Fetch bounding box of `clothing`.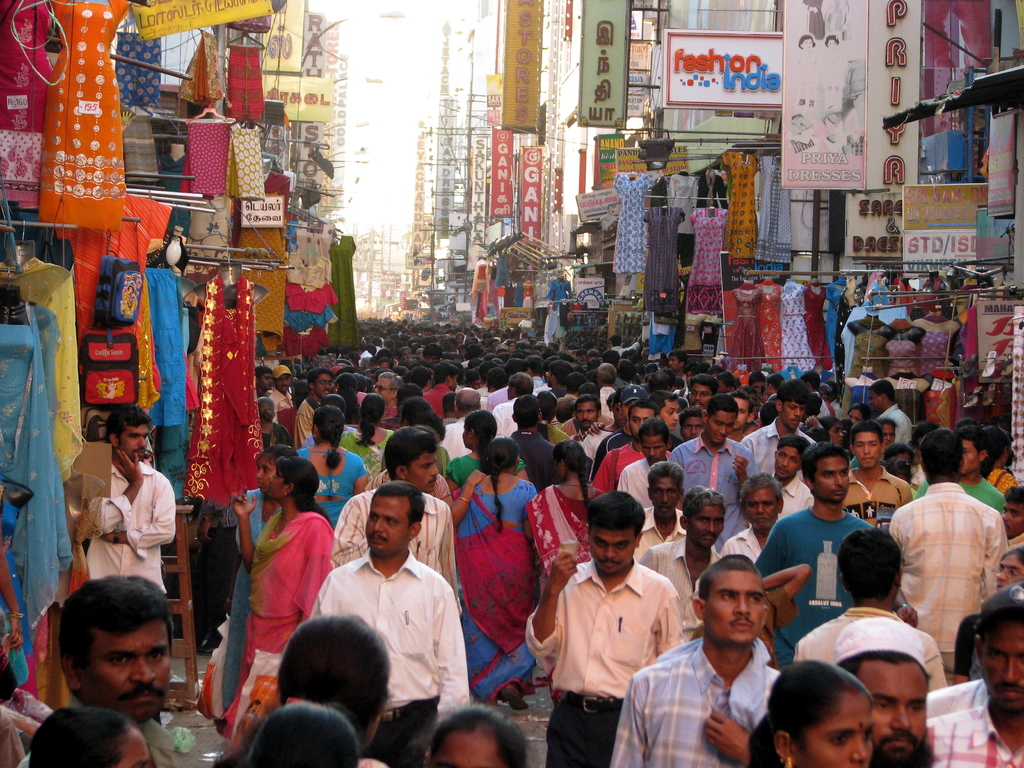
Bbox: region(636, 536, 728, 645).
